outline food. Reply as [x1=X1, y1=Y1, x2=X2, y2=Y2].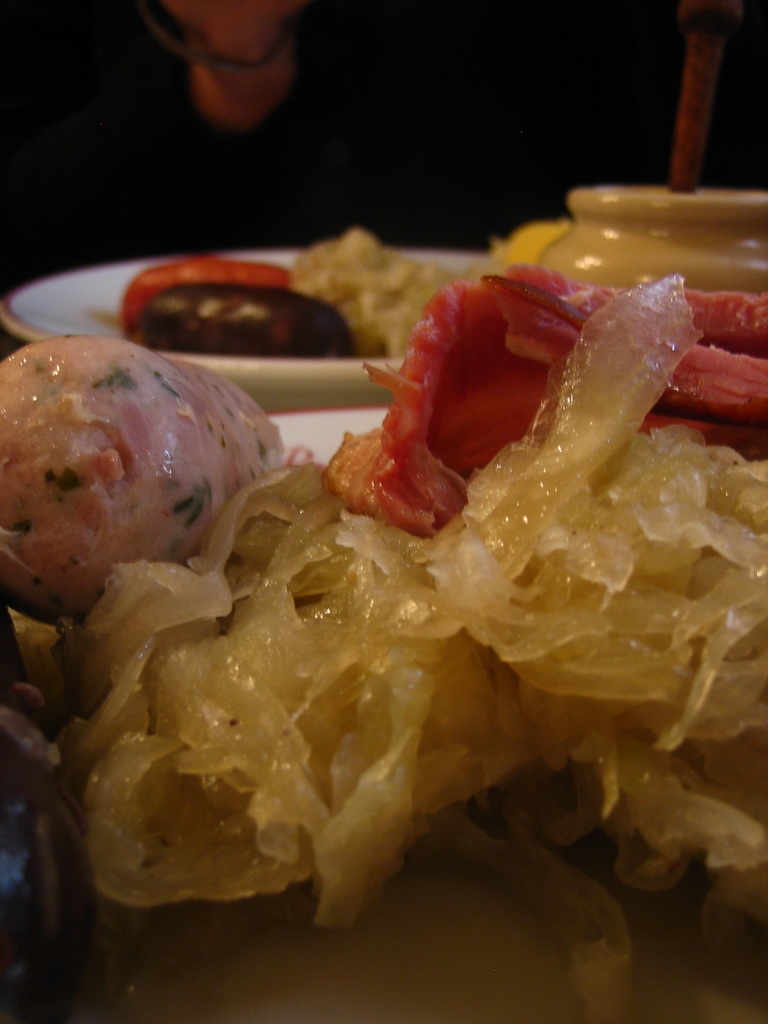
[x1=293, y1=225, x2=454, y2=357].
